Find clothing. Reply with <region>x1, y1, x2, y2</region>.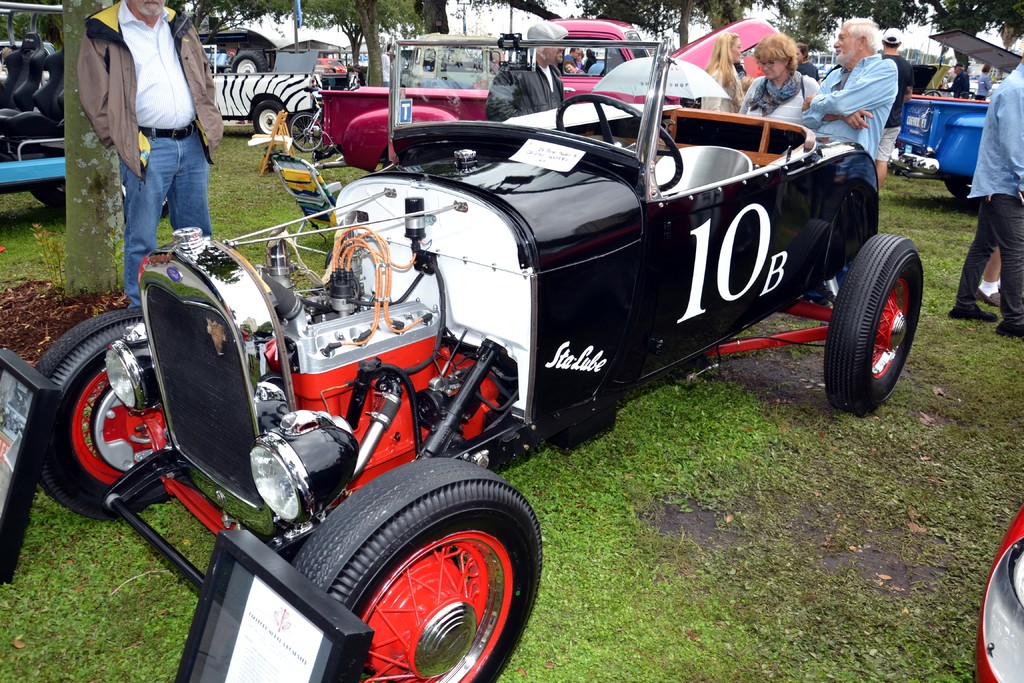
<region>486, 60, 559, 122</region>.
